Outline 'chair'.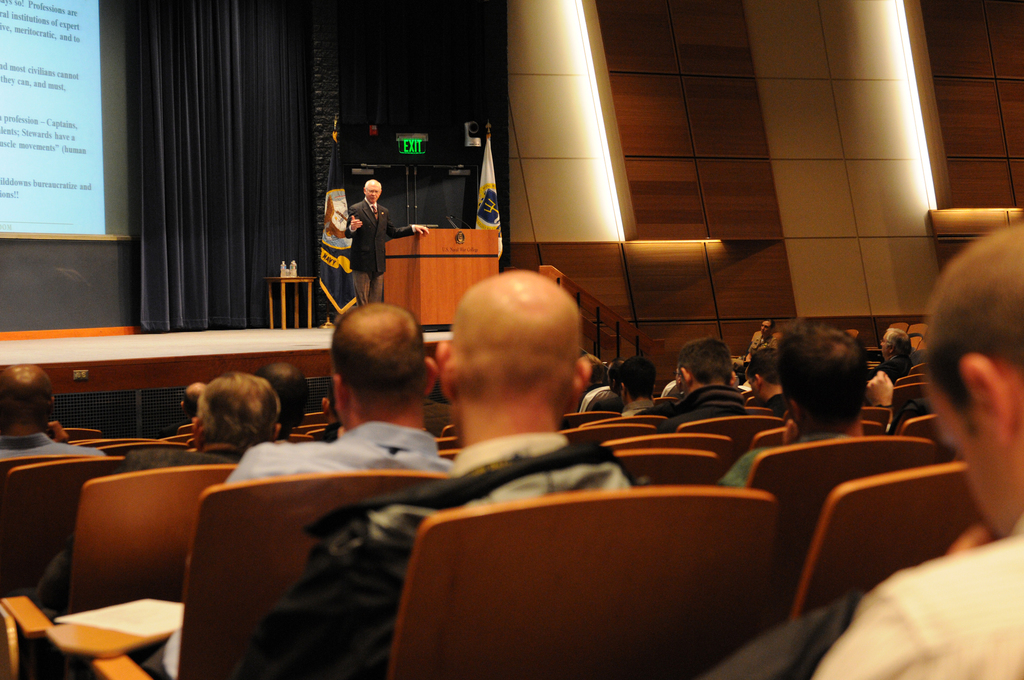
Outline: select_region(297, 412, 328, 424).
